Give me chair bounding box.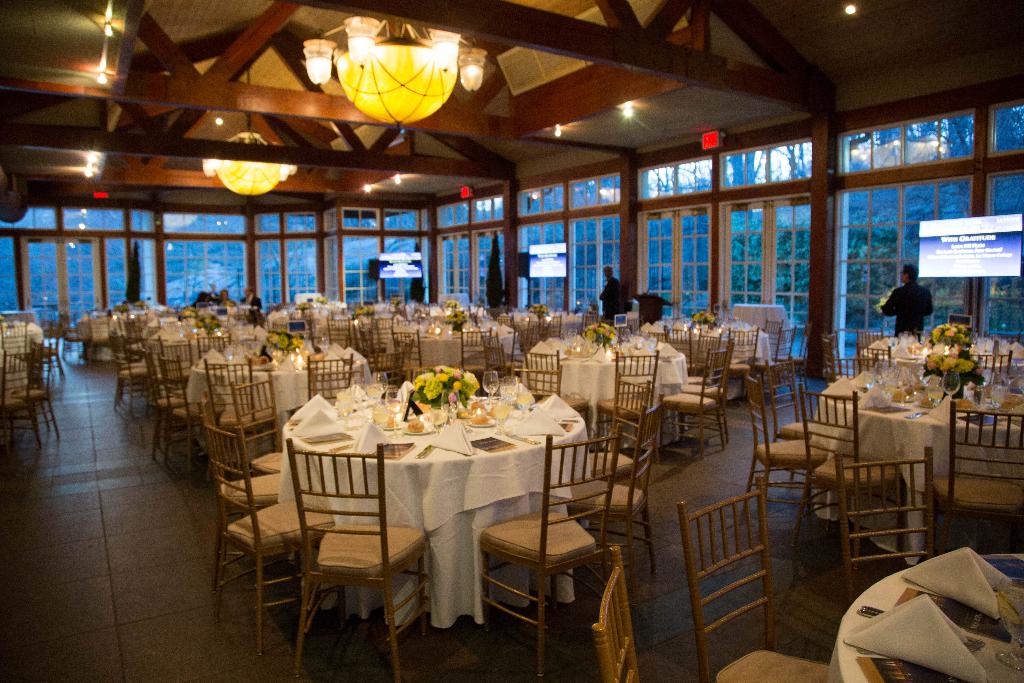
x1=205 y1=415 x2=288 y2=572.
